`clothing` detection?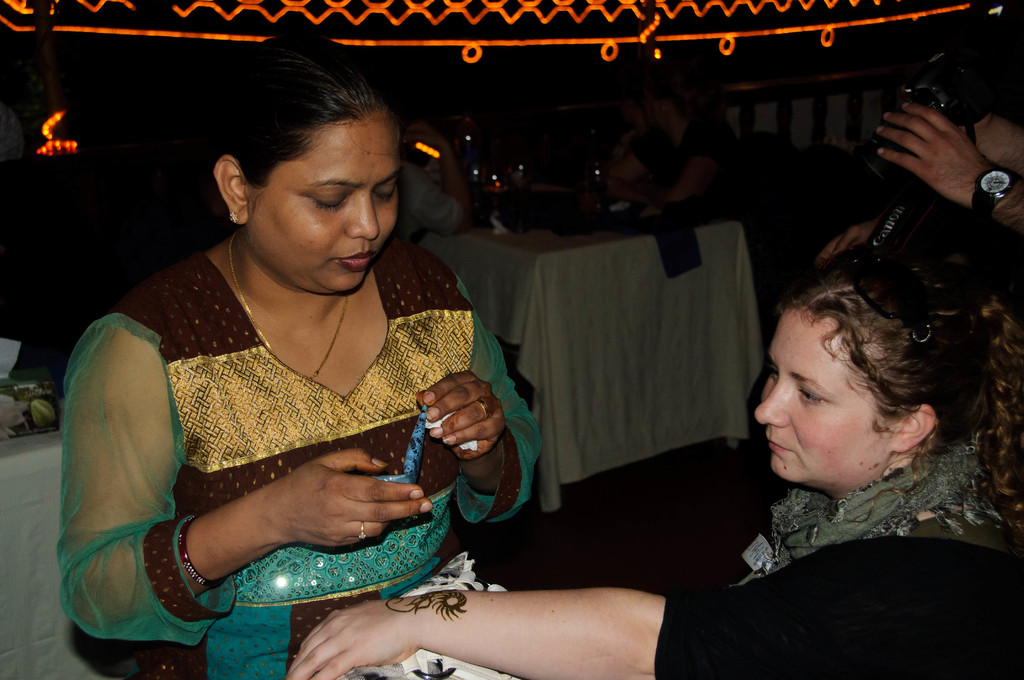
Rect(653, 428, 1023, 679)
